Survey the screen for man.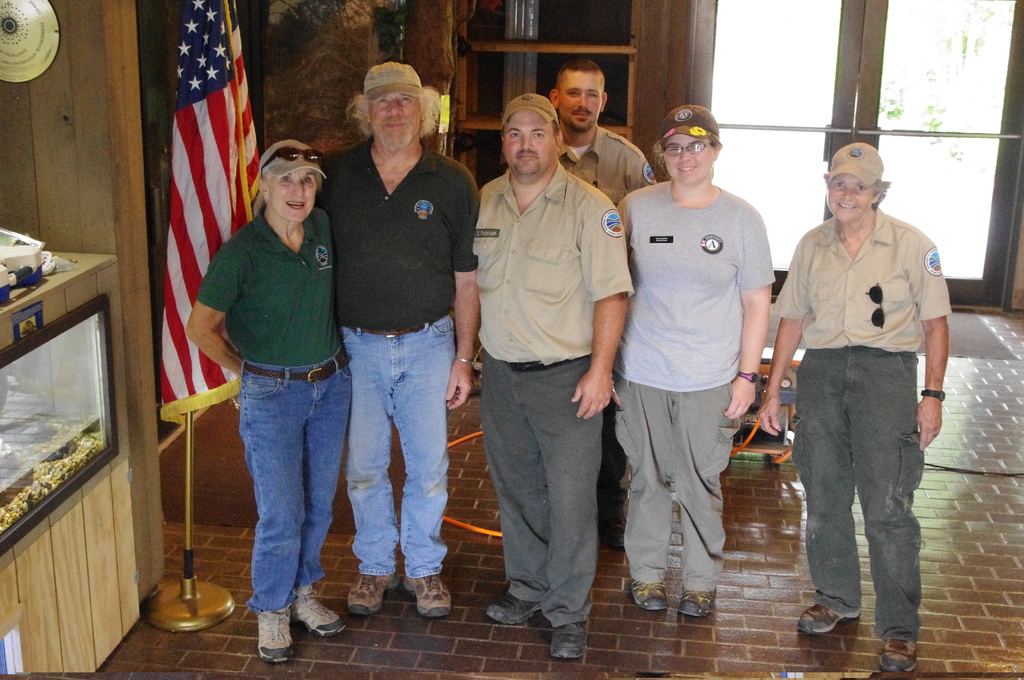
Survey found: (left=323, top=61, right=480, bottom=620).
